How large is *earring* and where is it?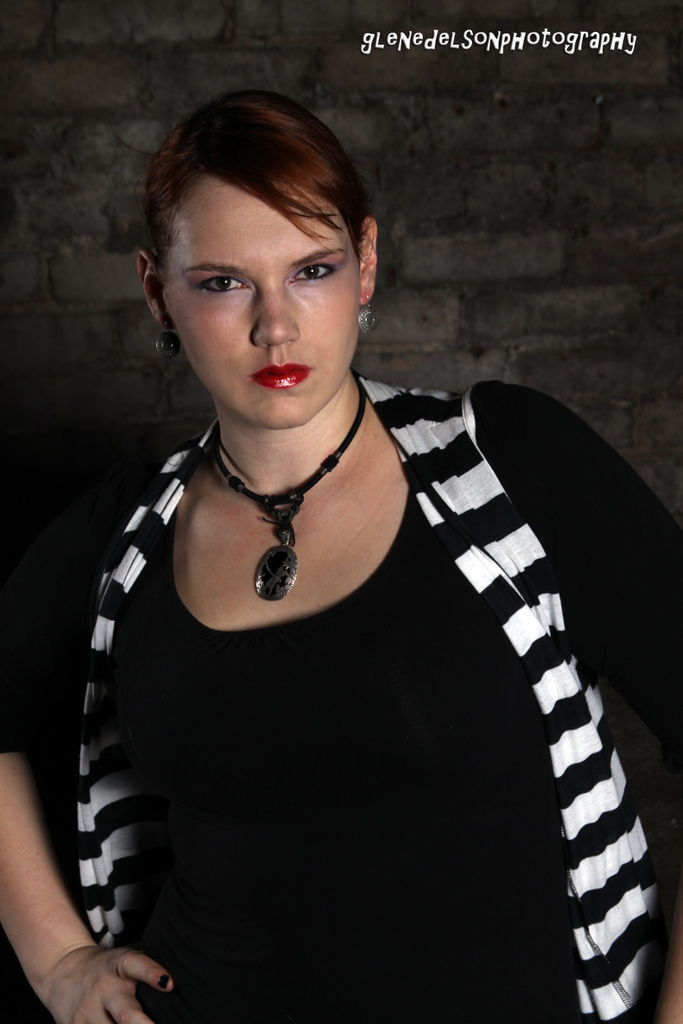
Bounding box: detection(357, 294, 378, 338).
